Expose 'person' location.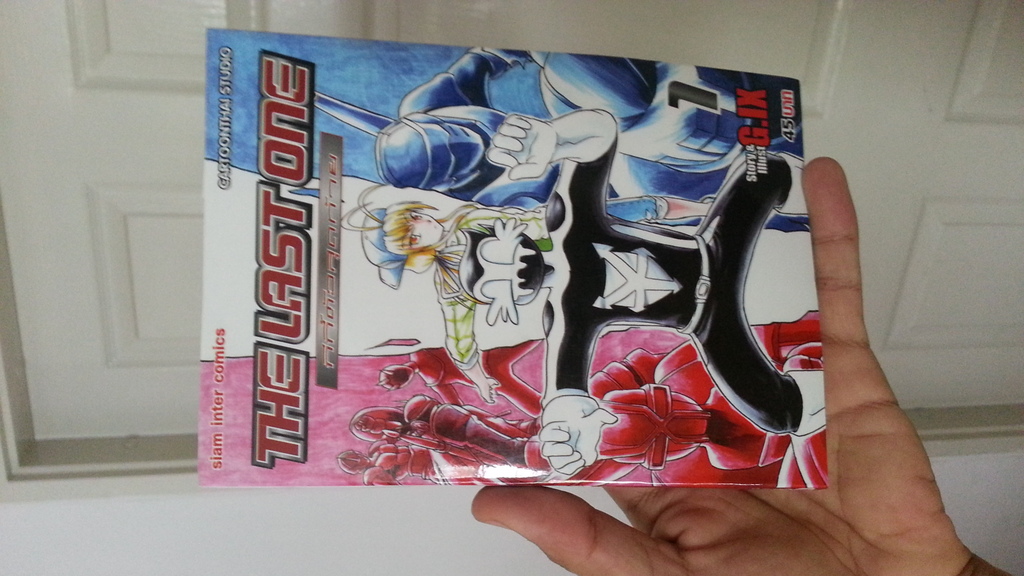
Exposed at BBox(341, 182, 719, 403).
